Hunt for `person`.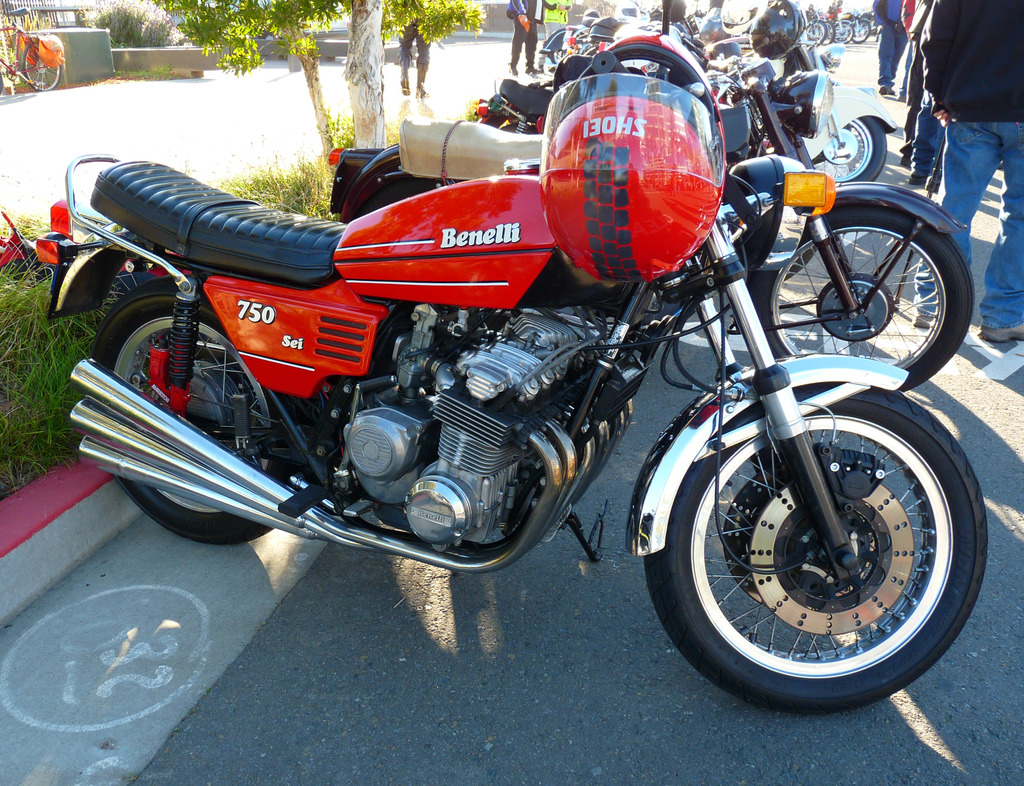
Hunted down at box=[507, 0, 556, 77].
